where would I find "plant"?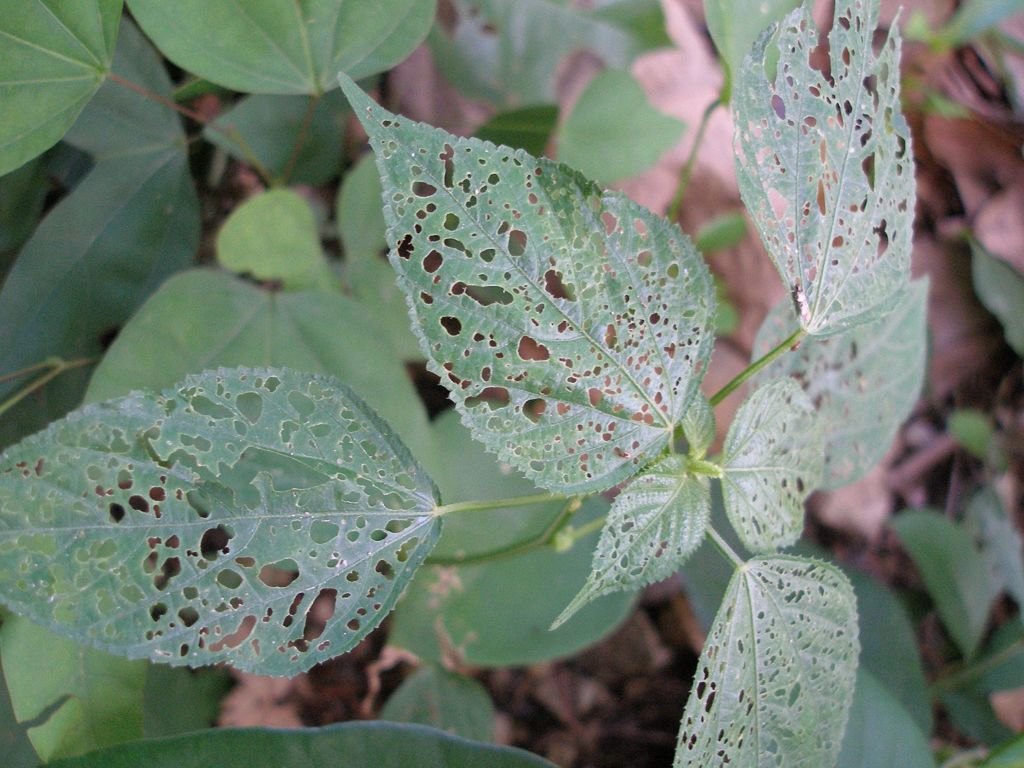
At Rect(26, 11, 927, 767).
